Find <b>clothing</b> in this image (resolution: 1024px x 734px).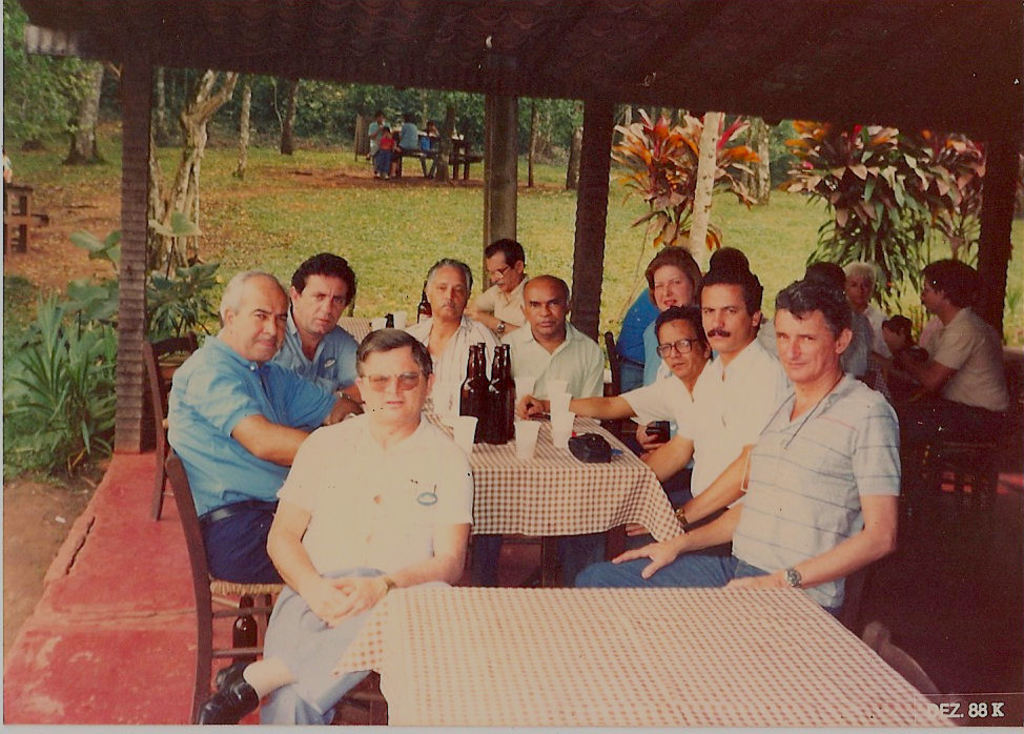
select_region(741, 325, 909, 623).
